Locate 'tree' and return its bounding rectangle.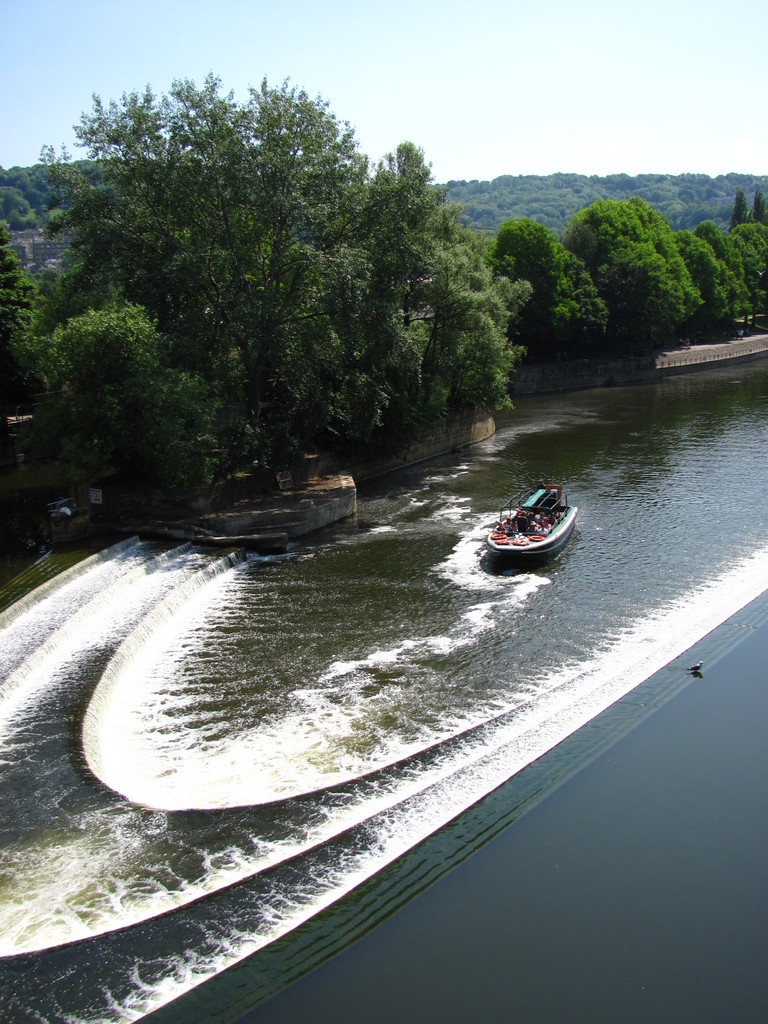
box(2, 204, 37, 342).
